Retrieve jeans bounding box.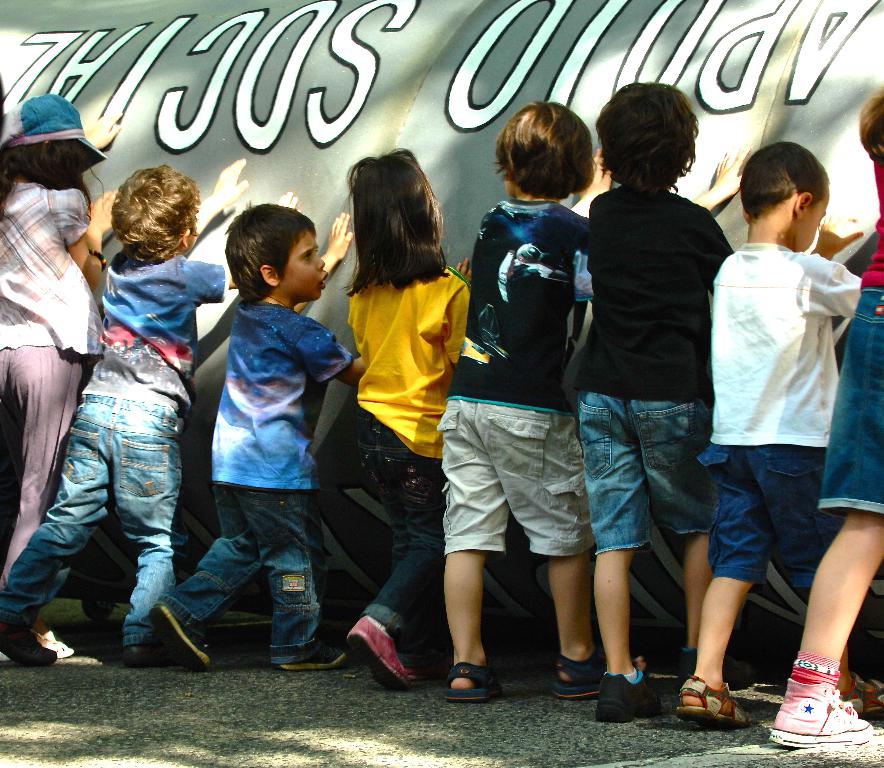
Bounding box: [left=349, top=407, right=448, bottom=661].
